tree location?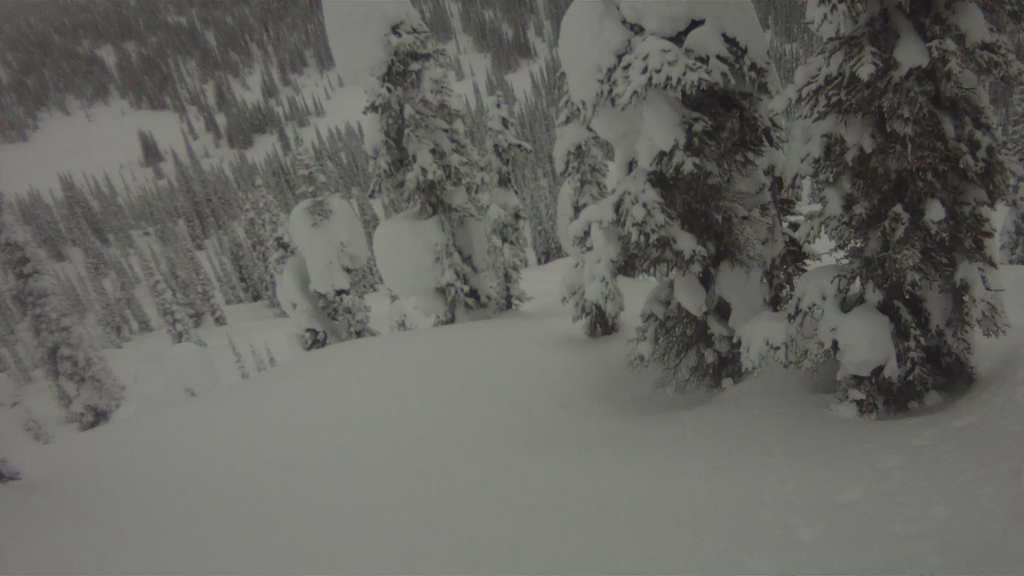
box(776, 0, 1023, 398)
